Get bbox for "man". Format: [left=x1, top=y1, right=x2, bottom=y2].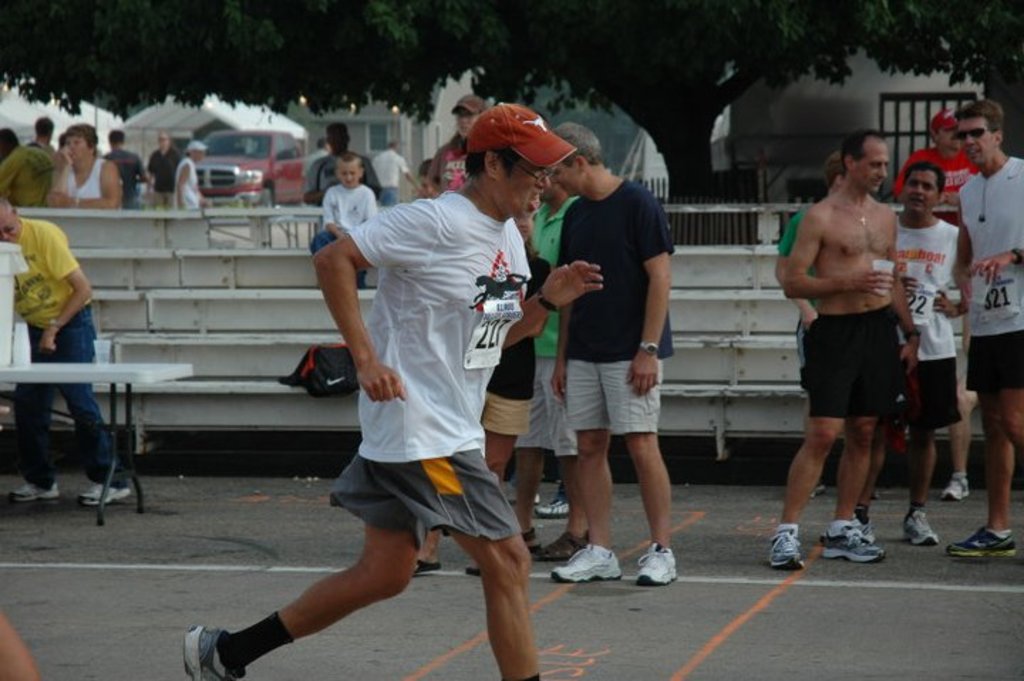
[left=302, top=122, right=383, bottom=203].
